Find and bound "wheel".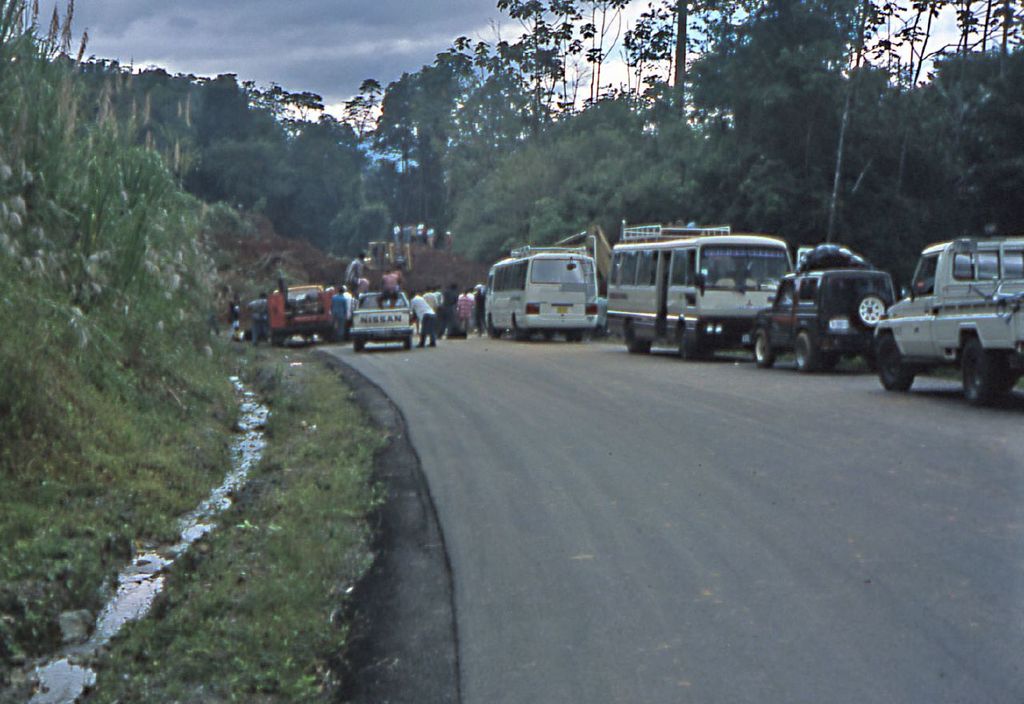
Bound: (543, 331, 550, 341).
